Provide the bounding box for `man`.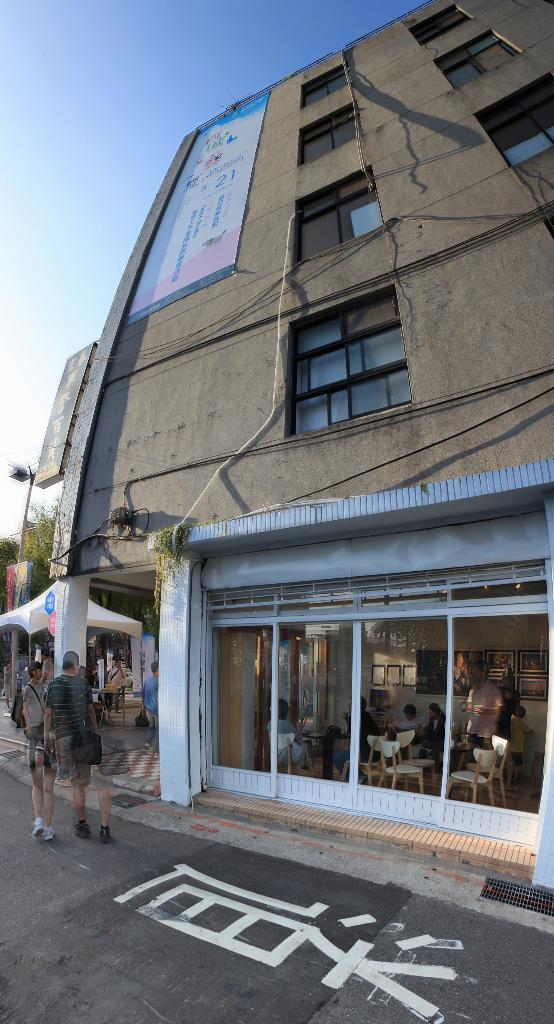
Rect(335, 685, 373, 774).
